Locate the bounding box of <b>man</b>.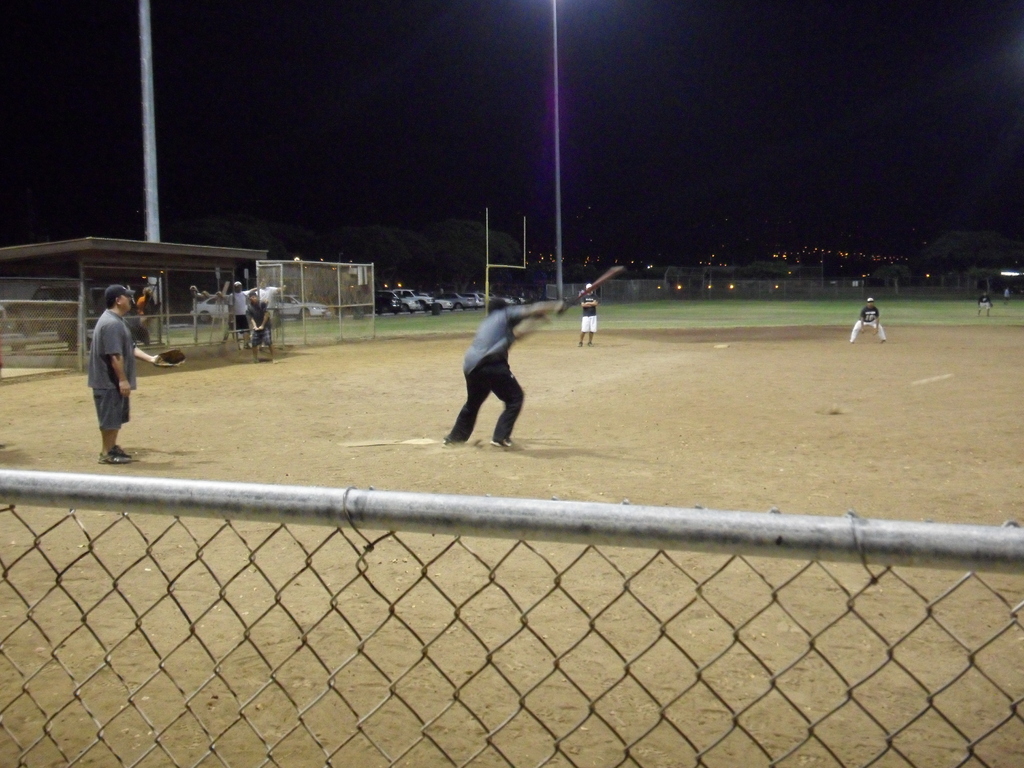
Bounding box: <box>440,296,566,445</box>.
